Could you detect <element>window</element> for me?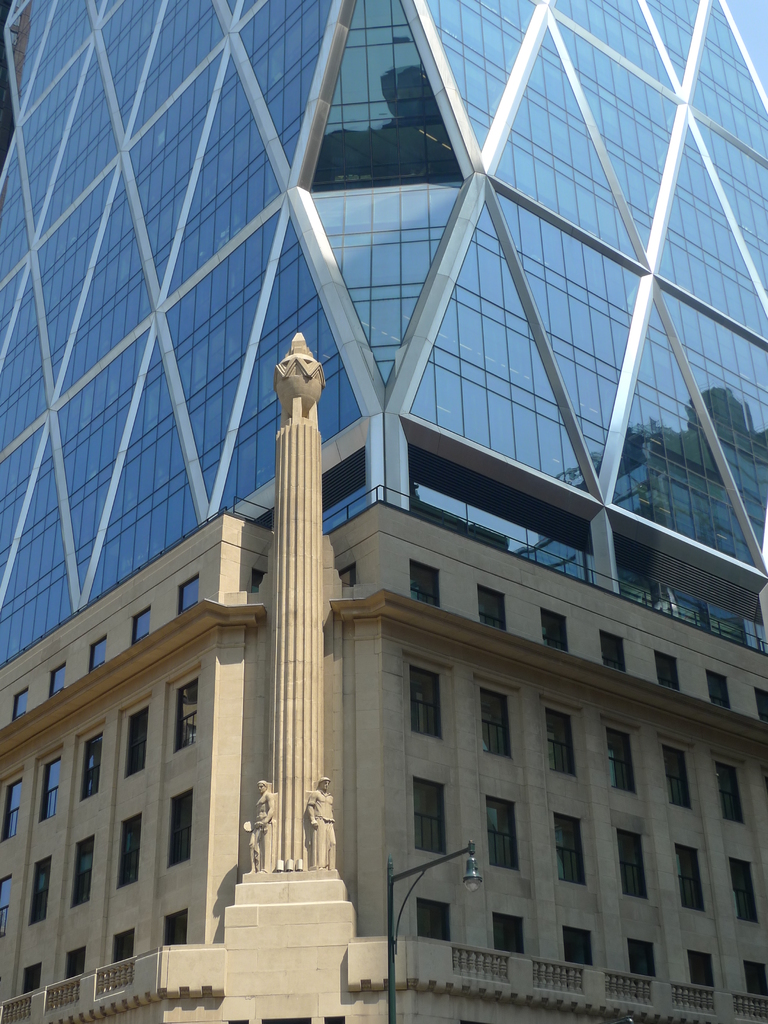
Detection result: region(549, 708, 582, 777).
